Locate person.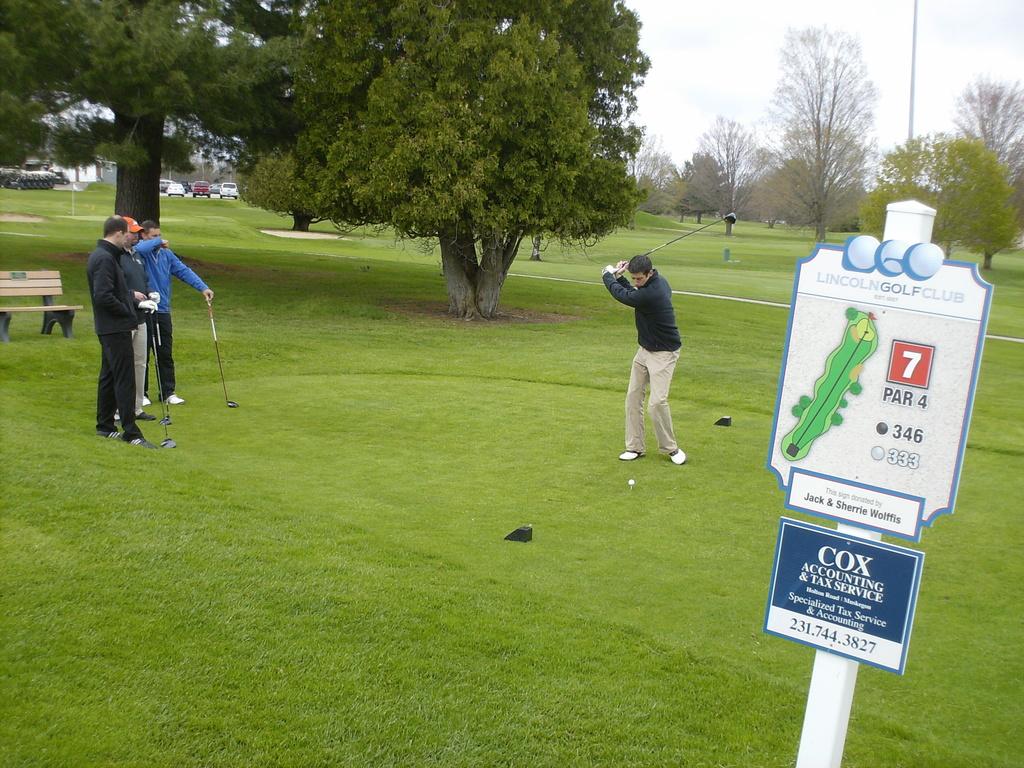
Bounding box: locate(135, 218, 213, 404).
